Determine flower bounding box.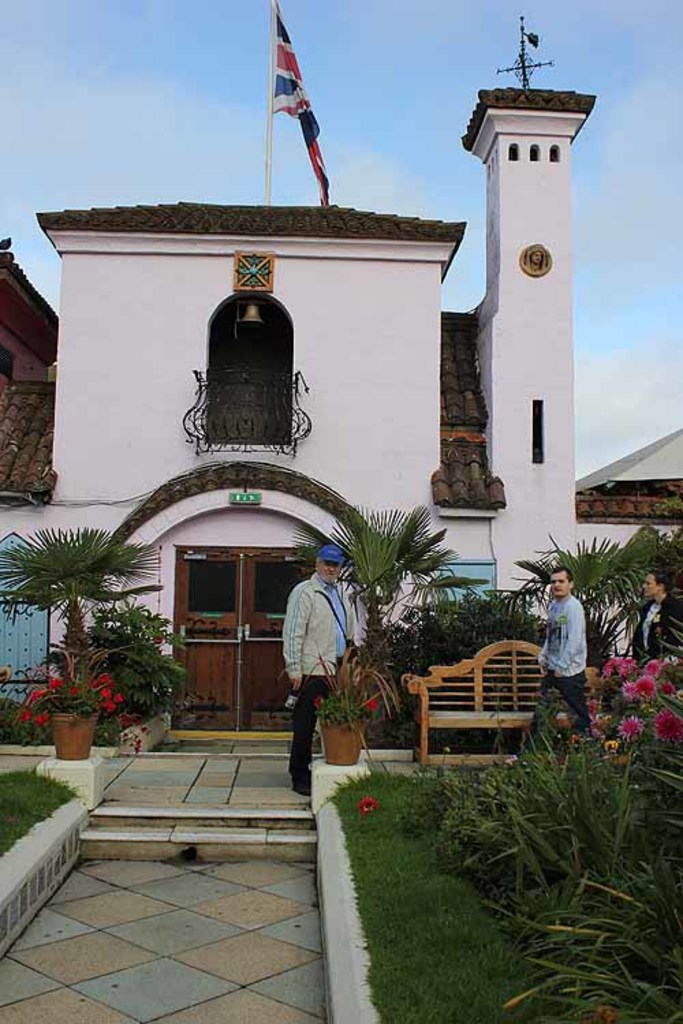
Determined: detection(46, 674, 67, 692).
